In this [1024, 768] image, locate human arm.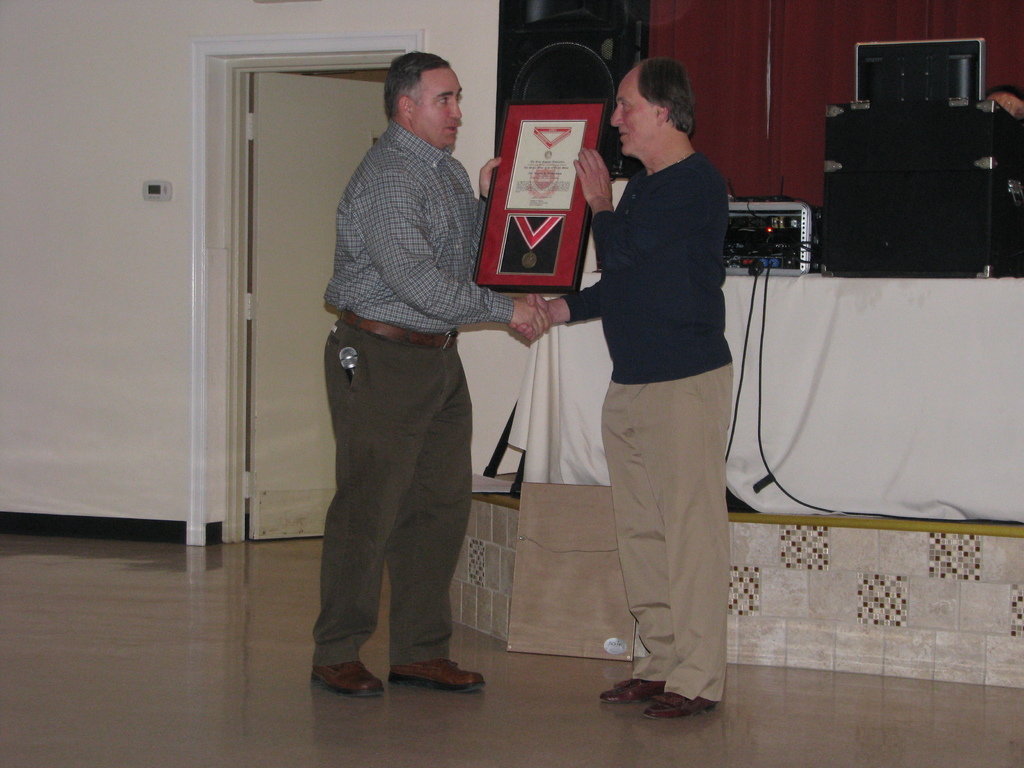
Bounding box: <bbox>472, 150, 504, 284</bbox>.
